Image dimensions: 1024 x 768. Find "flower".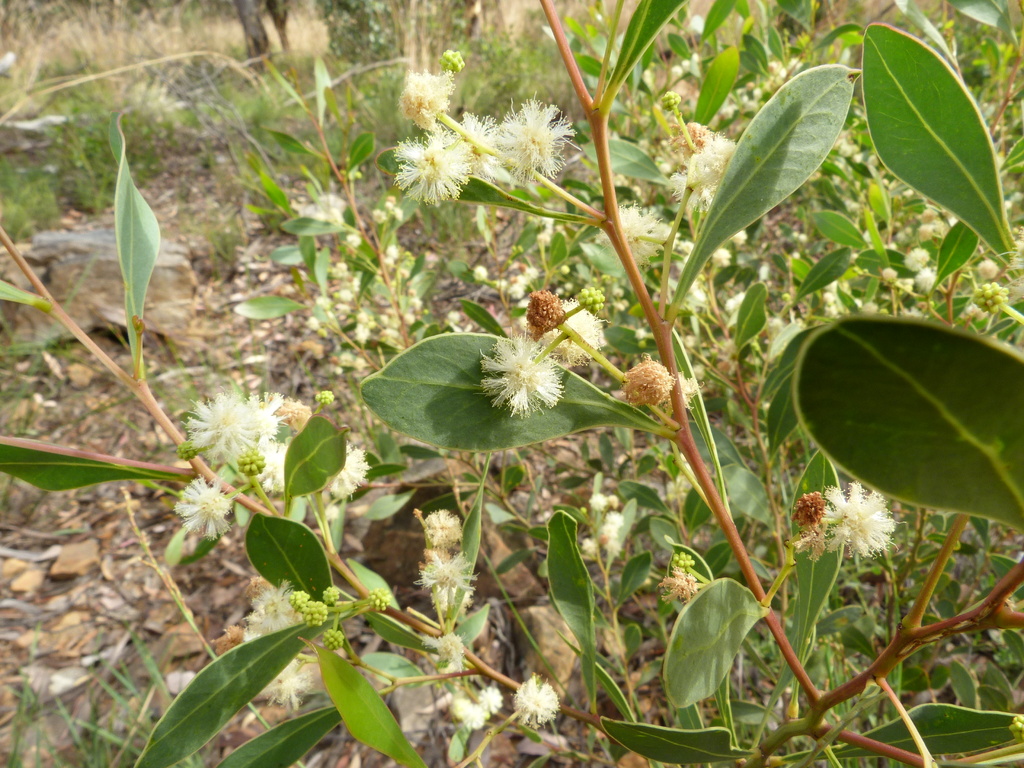
BBox(170, 392, 372, 541).
